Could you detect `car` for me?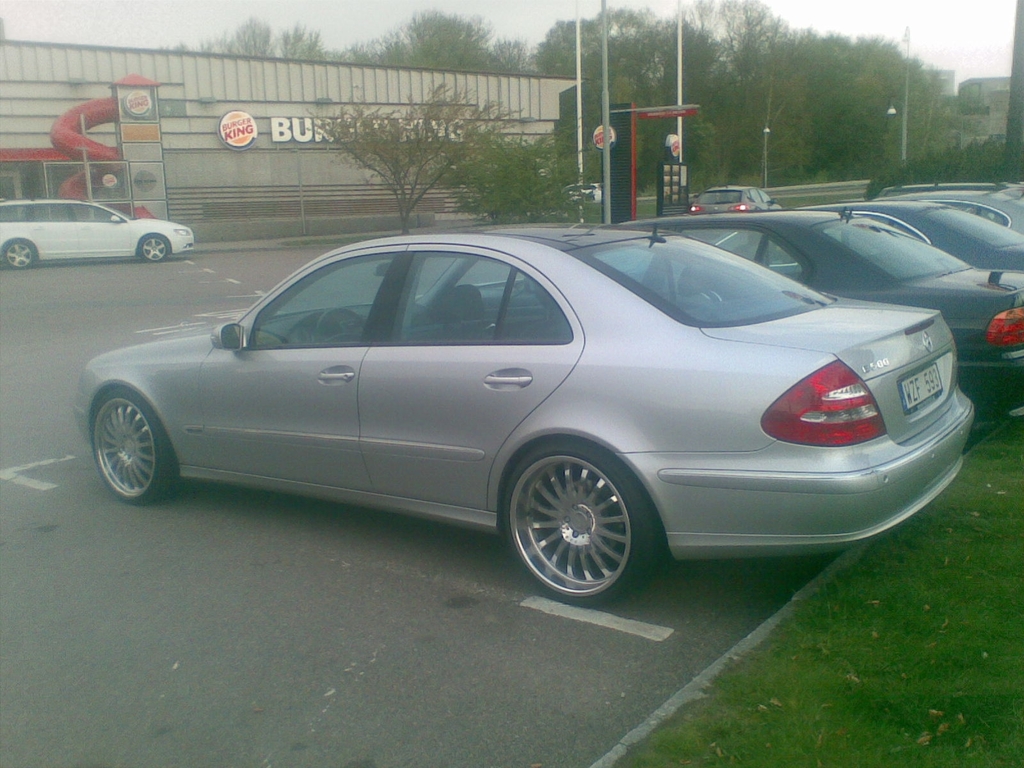
Detection result: rect(893, 182, 1022, 236).
